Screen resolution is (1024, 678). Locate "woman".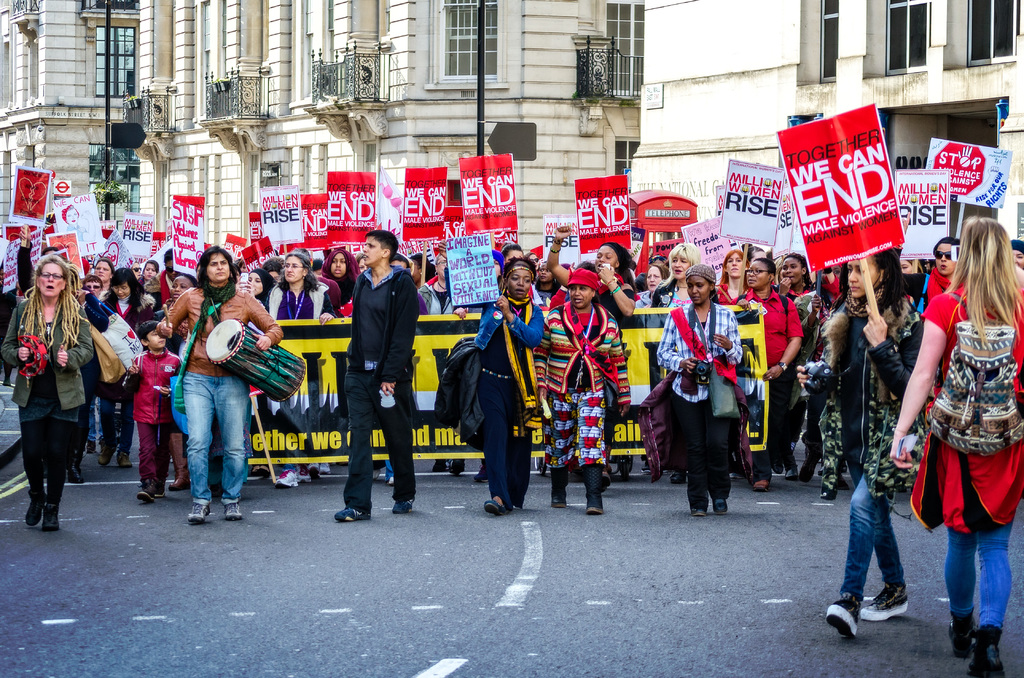
543/264/631/519.
